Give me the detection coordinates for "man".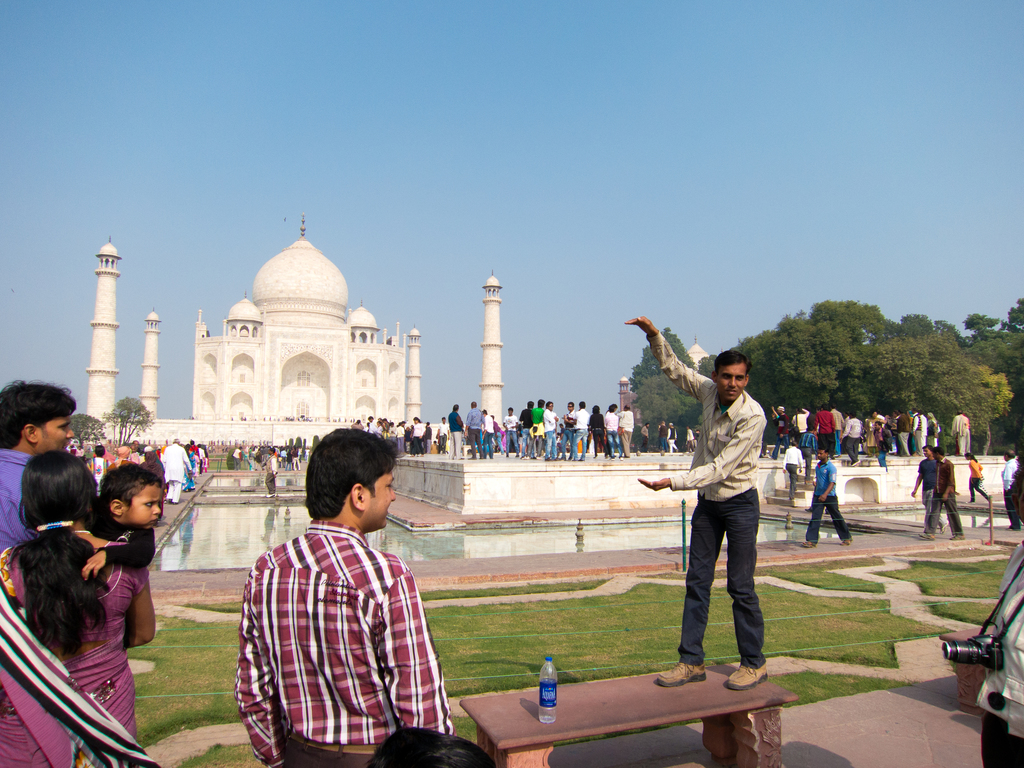
230:422:455:767.
